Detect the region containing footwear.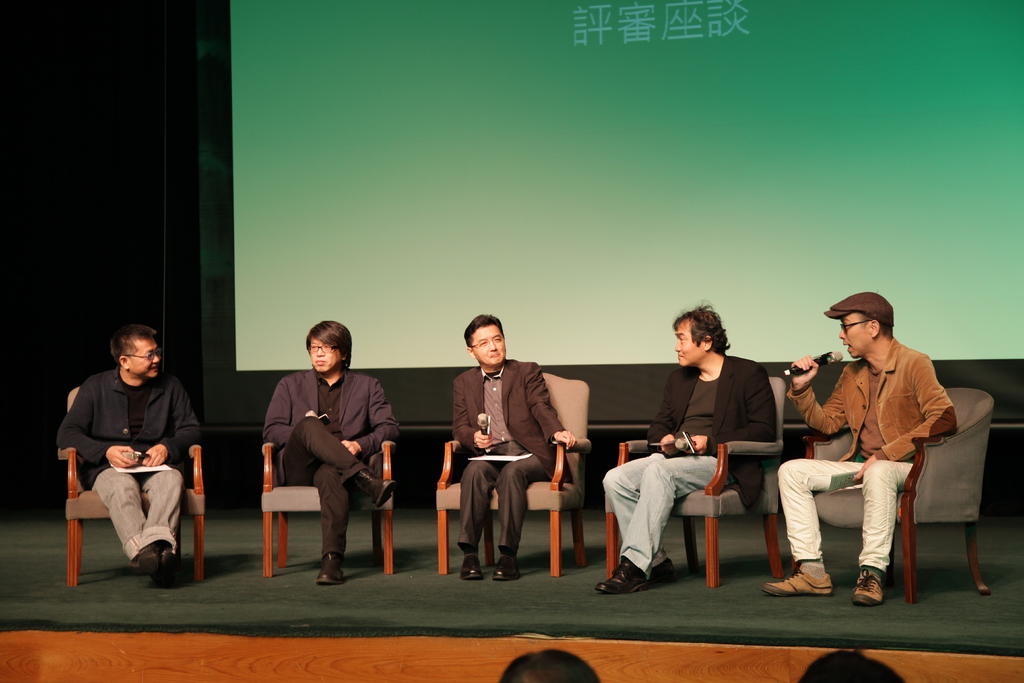
left=851, top=565, right=886, bottom=605.
